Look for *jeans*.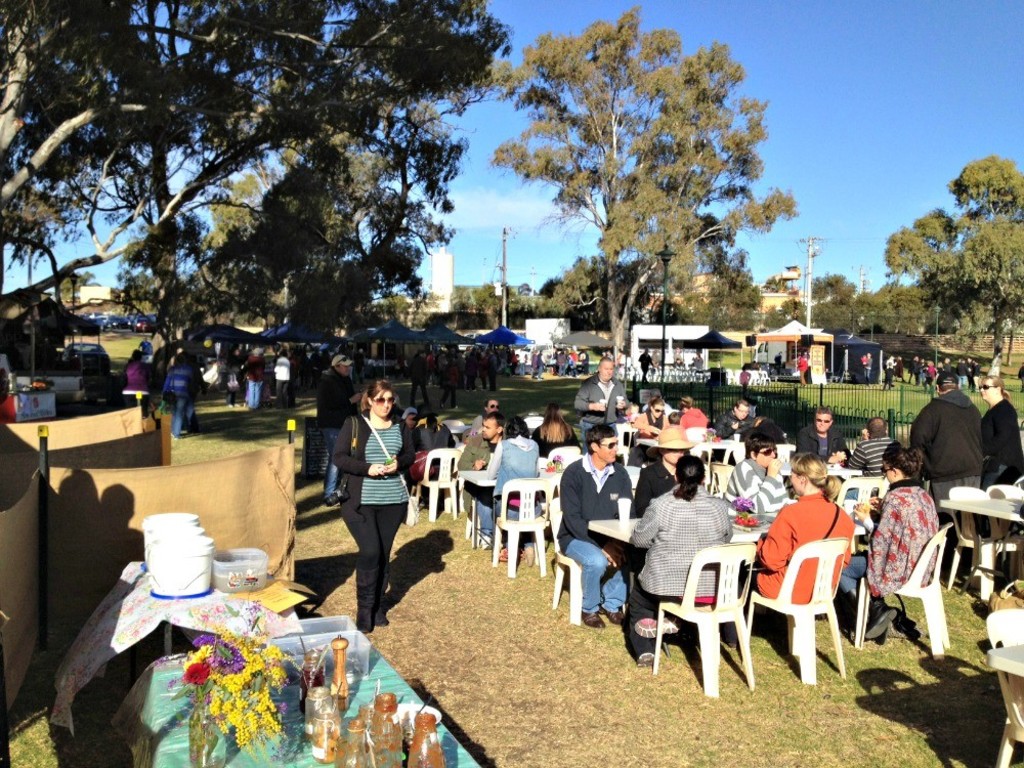
Found: [left=251, top=380, right=265, bottom=409].
